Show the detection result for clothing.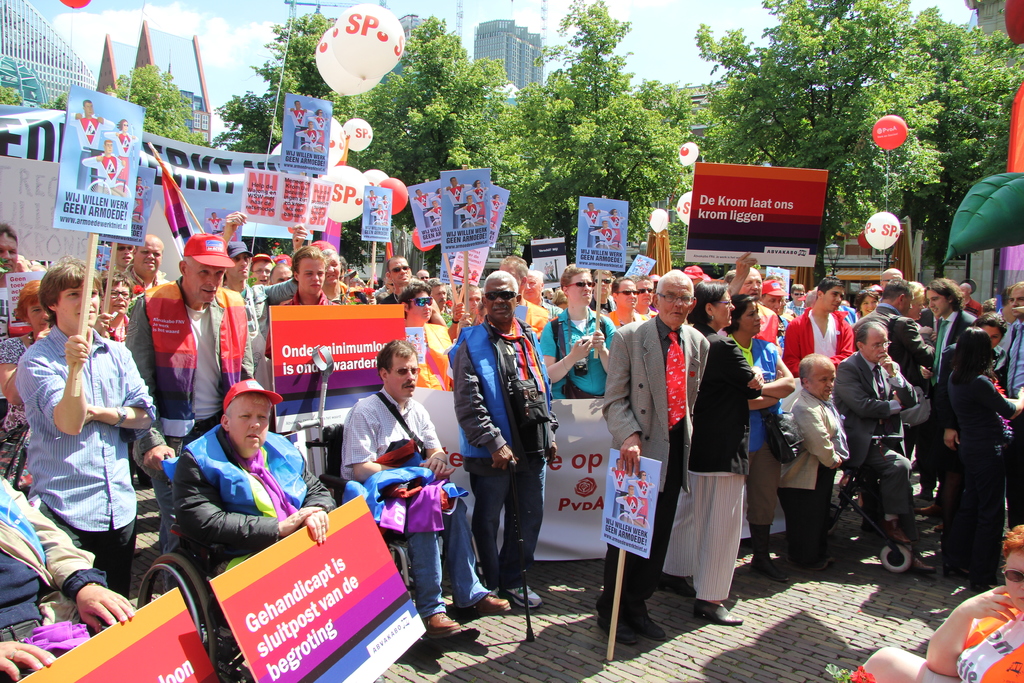
pyautogui.locateOnScreen(920, 595, 1023, 682).
